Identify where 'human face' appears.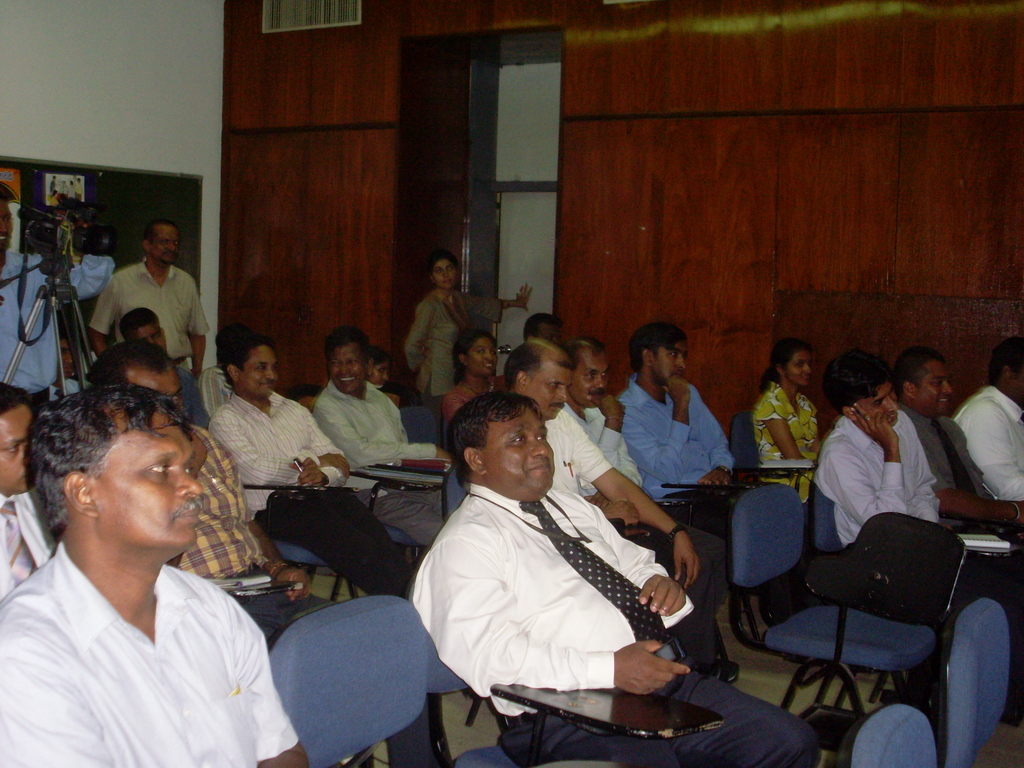
Appears at <bbox>334, 347, 359, 392</bbox>.
